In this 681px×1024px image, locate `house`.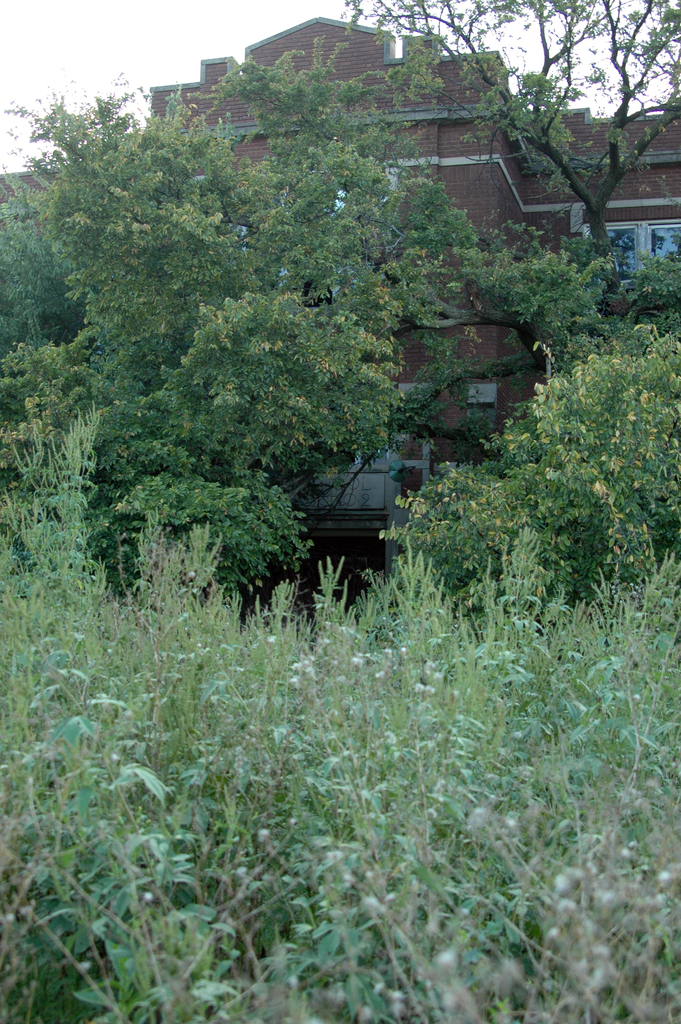
Bounding box: <bbox>140, 8, 680, 459</bbox>.
